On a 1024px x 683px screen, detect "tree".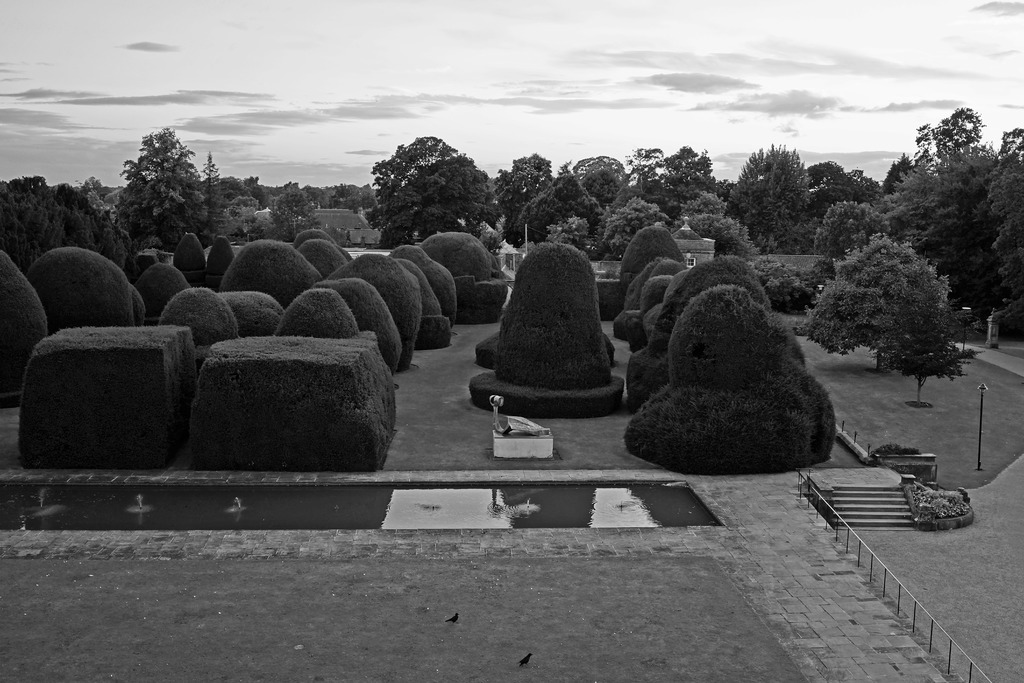
region(794, 225, 956, 364).
